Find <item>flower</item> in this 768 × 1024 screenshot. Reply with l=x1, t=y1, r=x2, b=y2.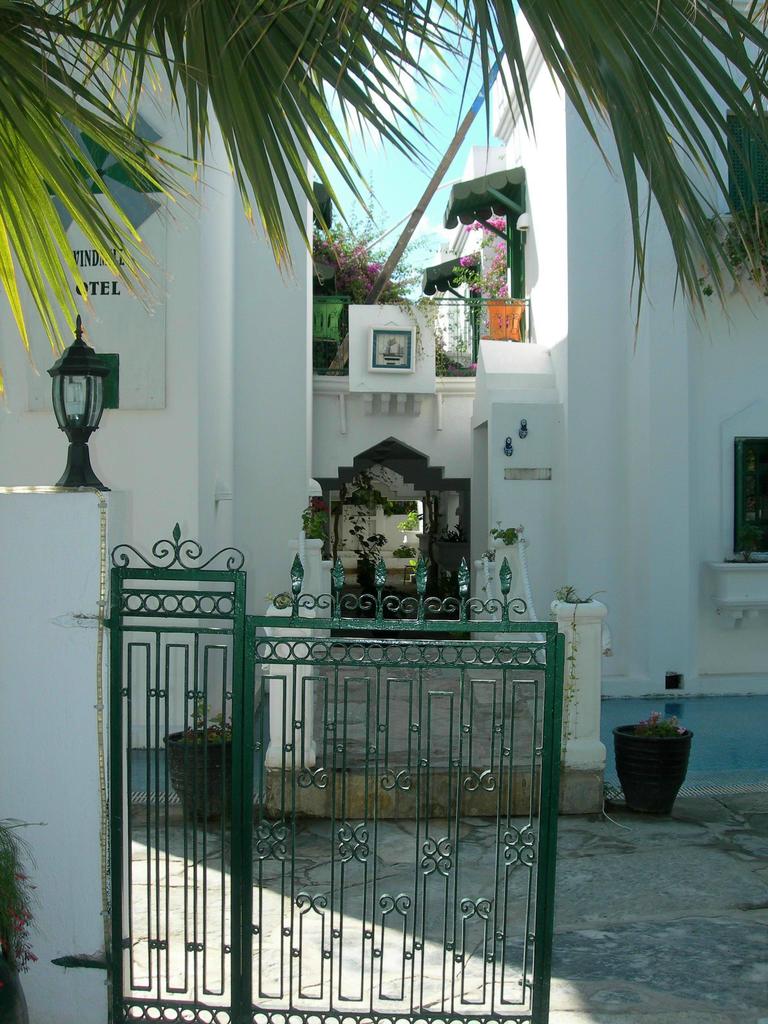
l=669, t=716, r=676, b=728.
